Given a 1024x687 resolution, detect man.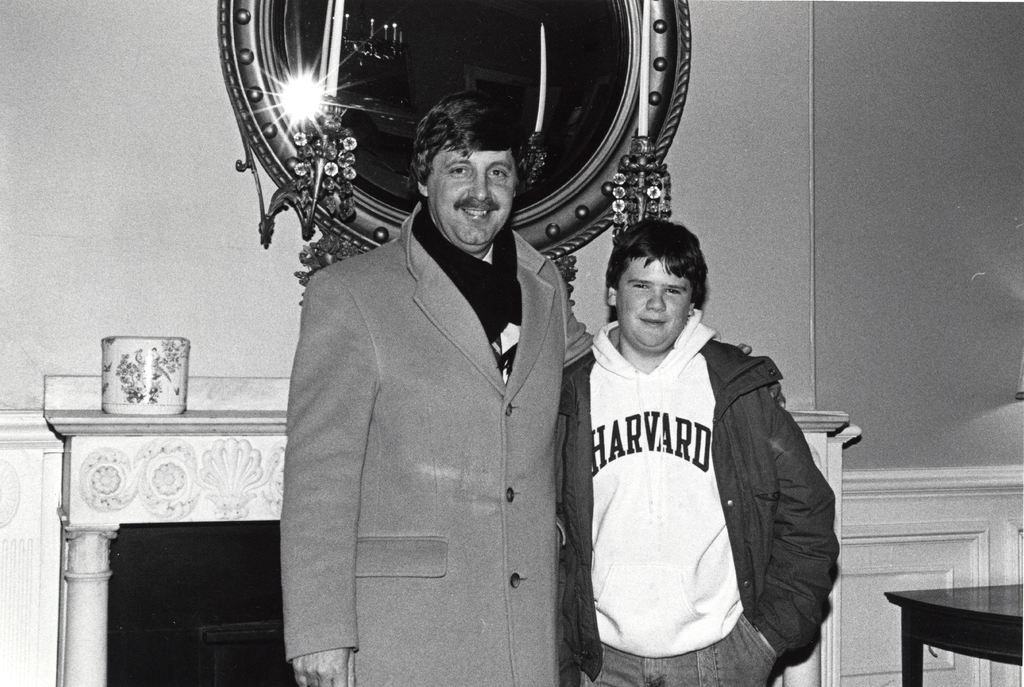
{"x1": 278, "y1": 86, "x2": 787, "y2": 685}.
